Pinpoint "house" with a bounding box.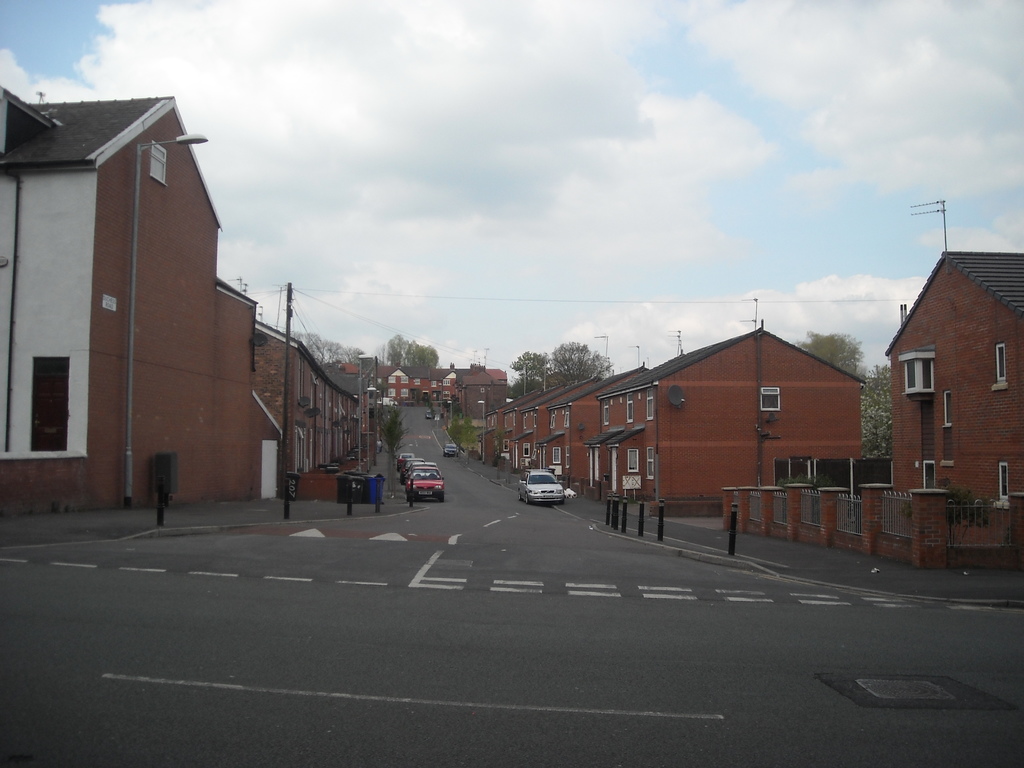
Rect(458, 374, 591, 472).
